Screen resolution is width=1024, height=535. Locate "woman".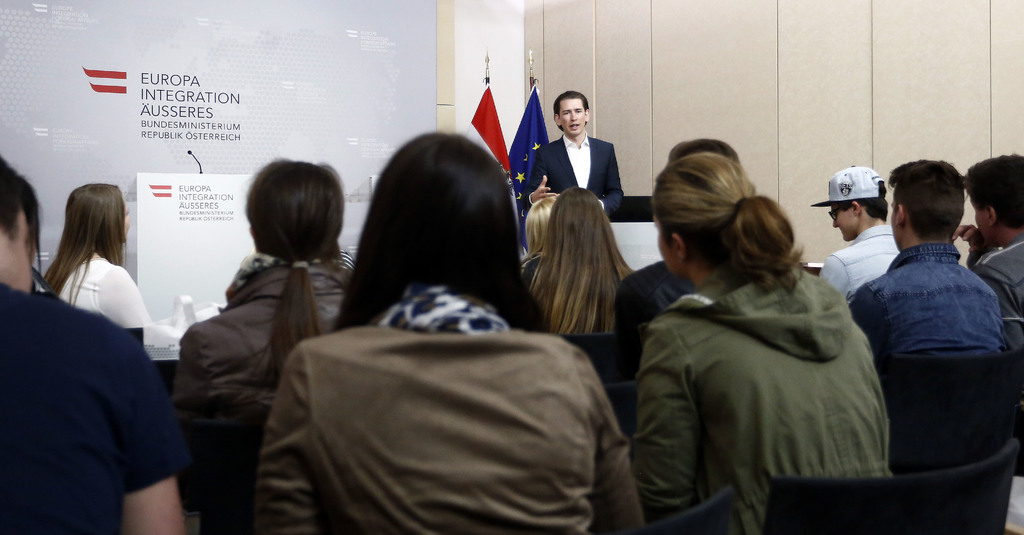
[40,180,177,341].
